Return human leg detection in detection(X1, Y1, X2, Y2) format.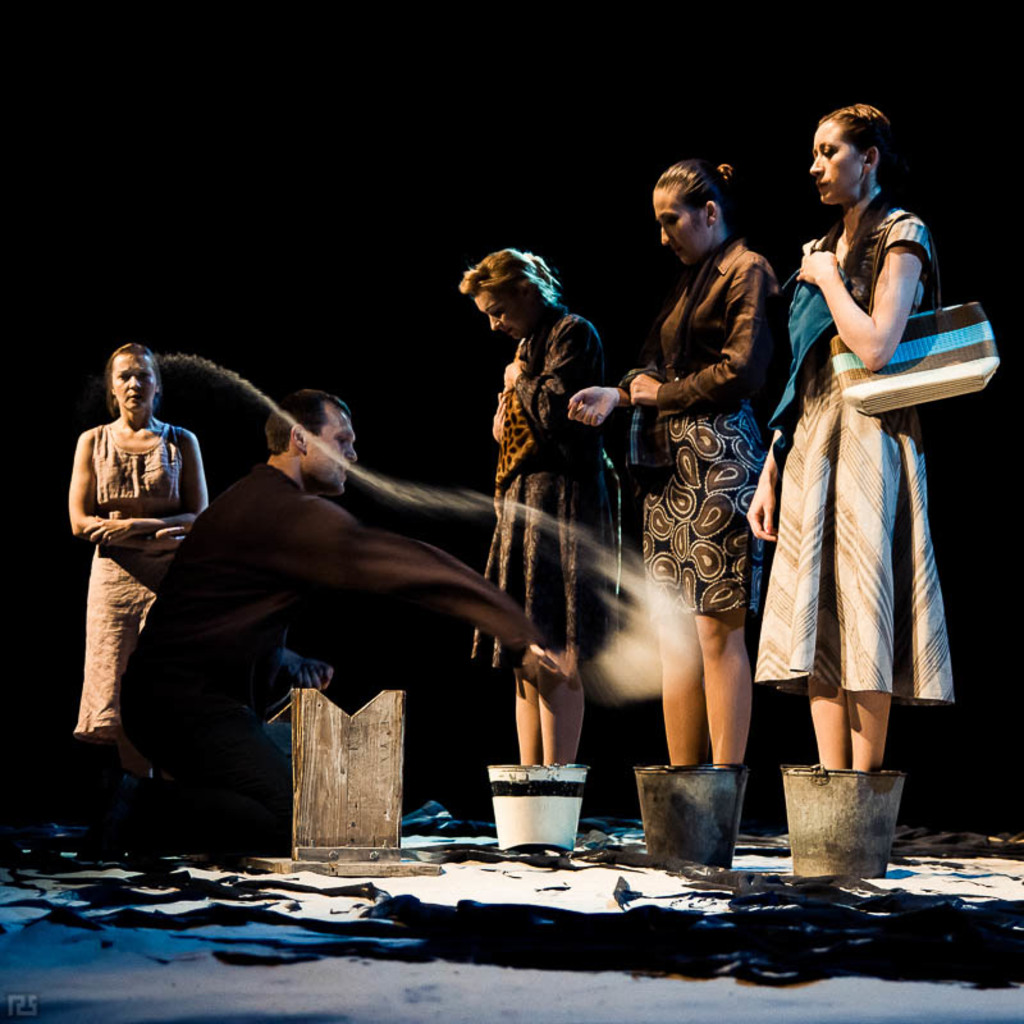
detection(84, 568, 151, 737).
